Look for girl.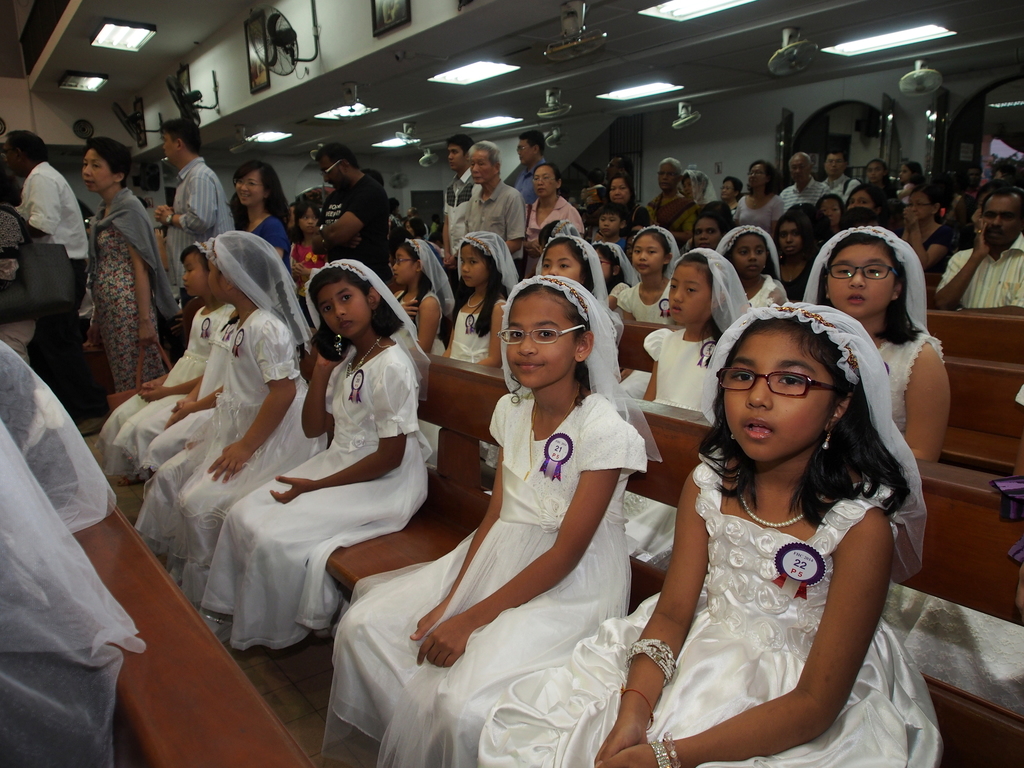
Found: {"left": 0, "top": 333, "right": 116, "bottom": 531}.
